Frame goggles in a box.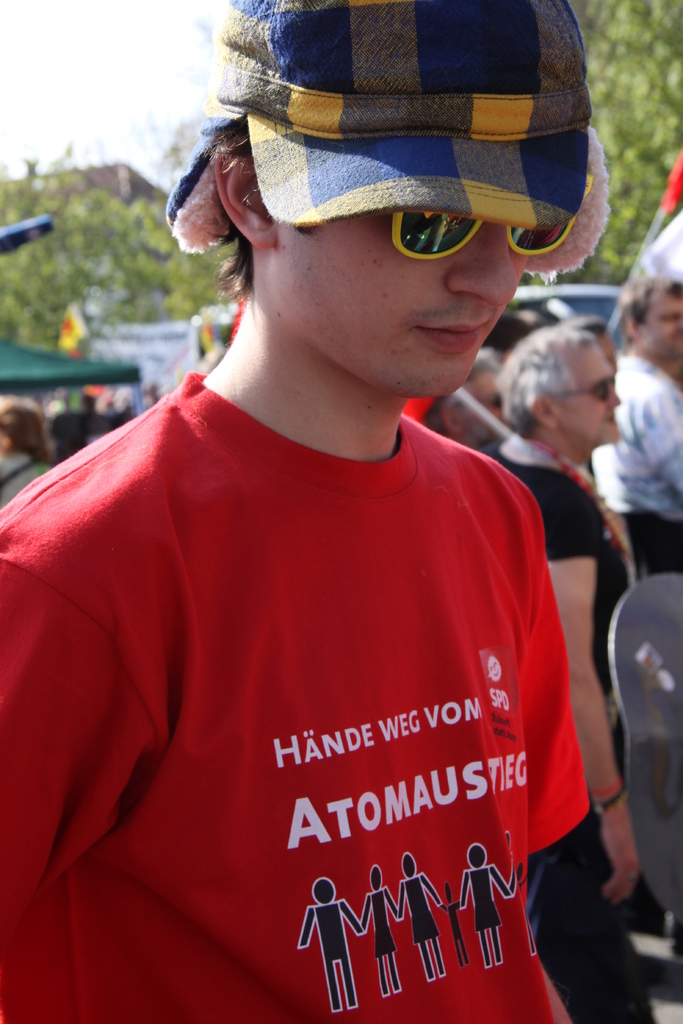
l=231, t=106, r=569, b=257.
